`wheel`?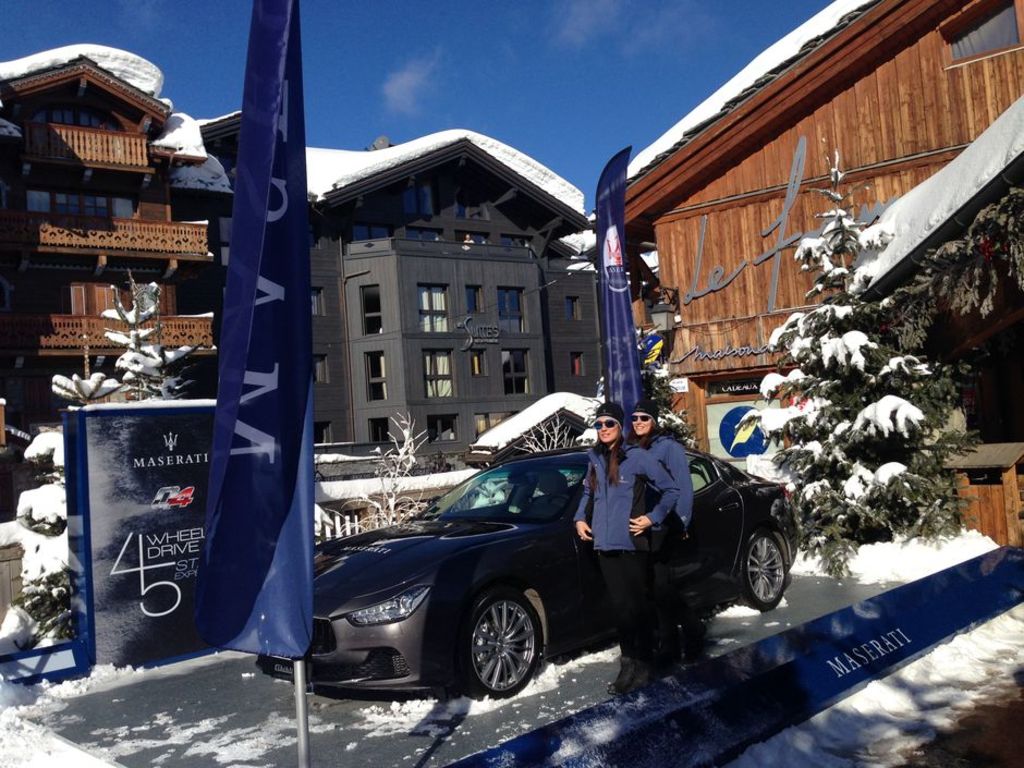
<box>743,532,790,617</box>
